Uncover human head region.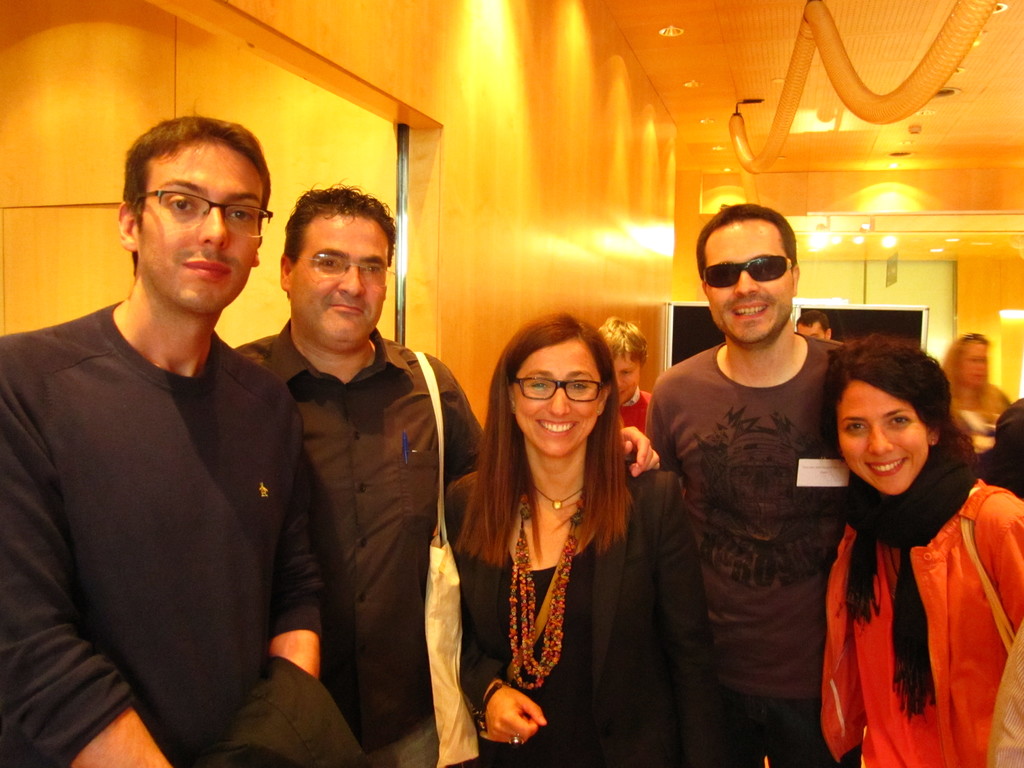
Uncovered: pyautogui.locateOnScreen(492, 310, 620, 452).
